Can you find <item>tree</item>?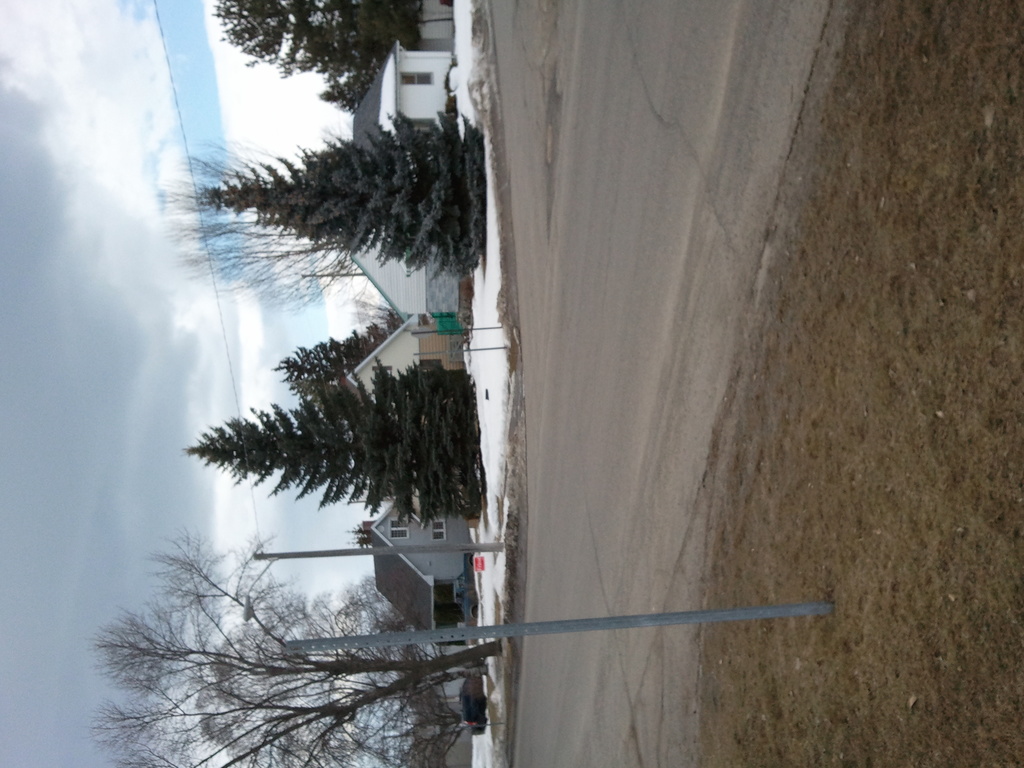
Yes, bounding box: Rect(268, 314, 404, 400).
